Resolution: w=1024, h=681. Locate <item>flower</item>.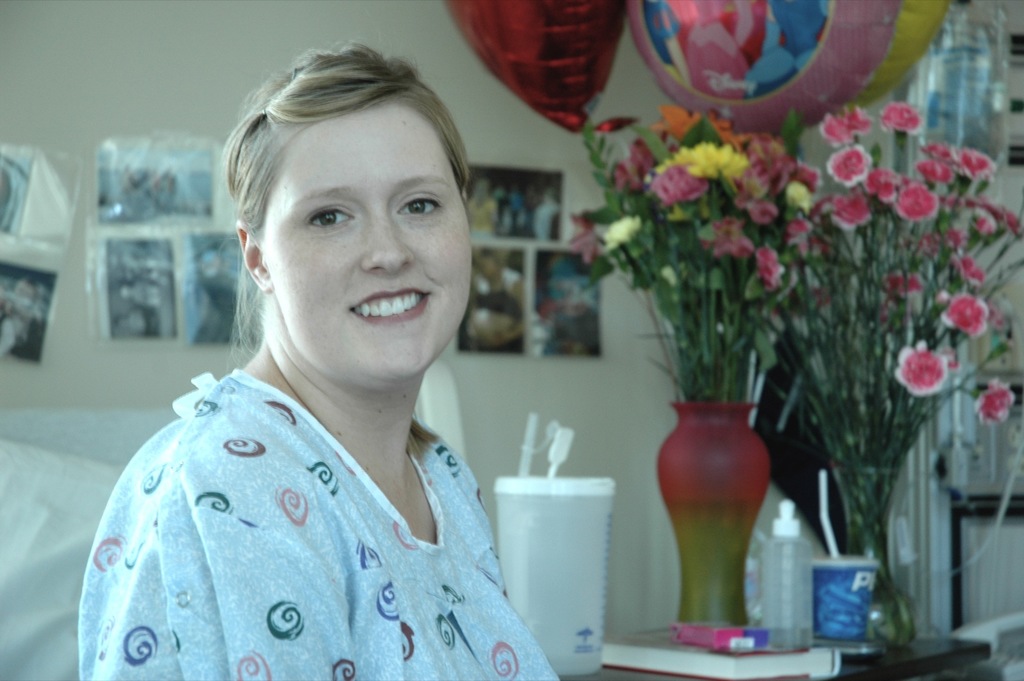
box=[939, 290, 989, 339].
